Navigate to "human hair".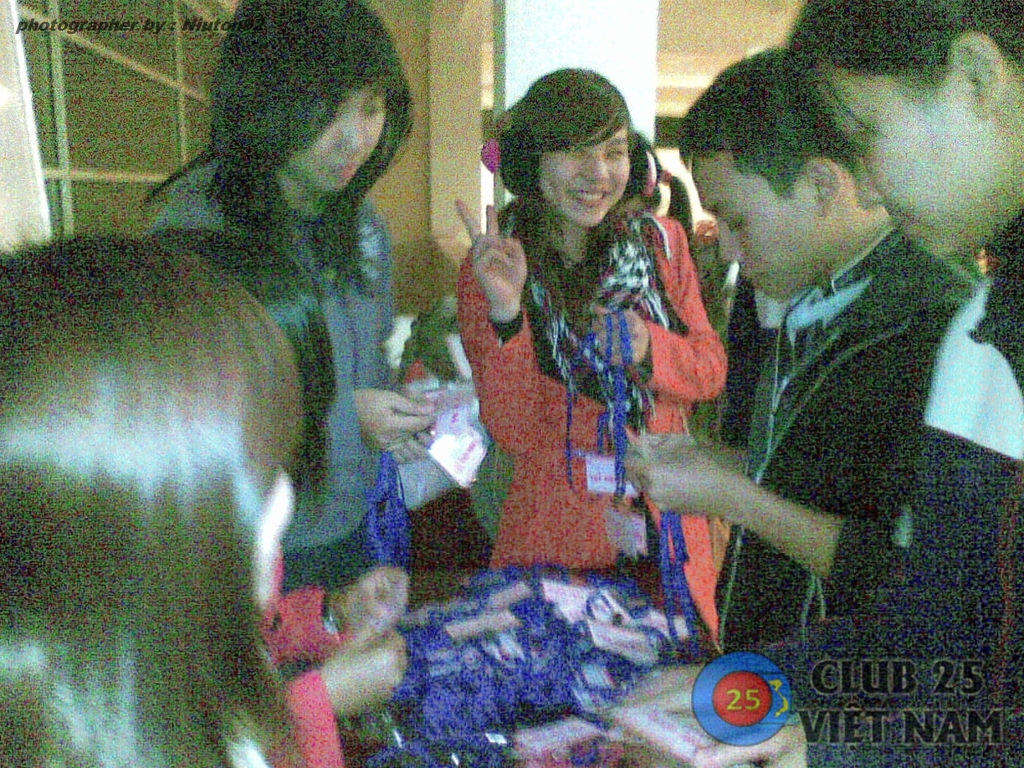
Navigation target: crop(0, 236, 314, 767).
